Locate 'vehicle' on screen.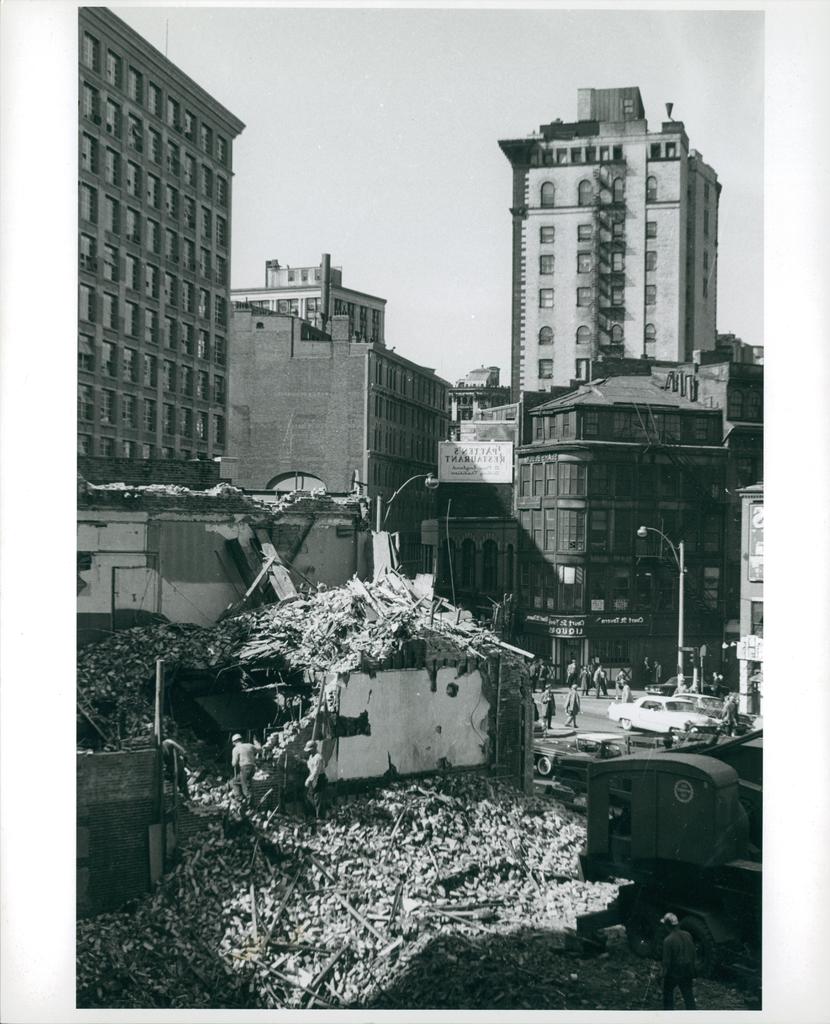
On screen at [606, 696, 722, 736].
